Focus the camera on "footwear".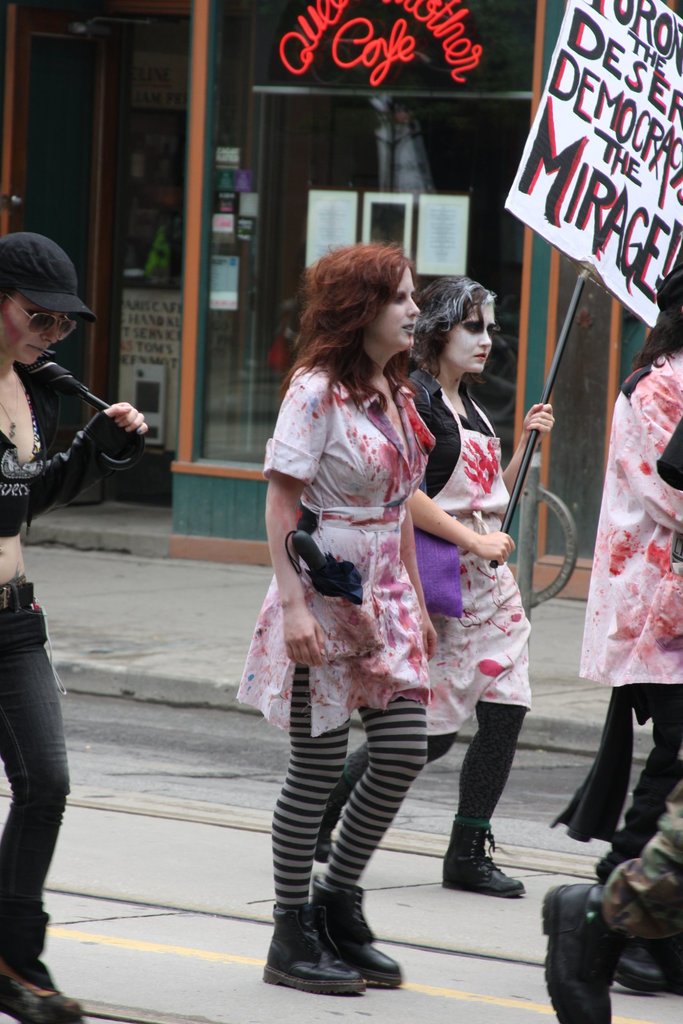
Focus region: 453/829/521/909.
